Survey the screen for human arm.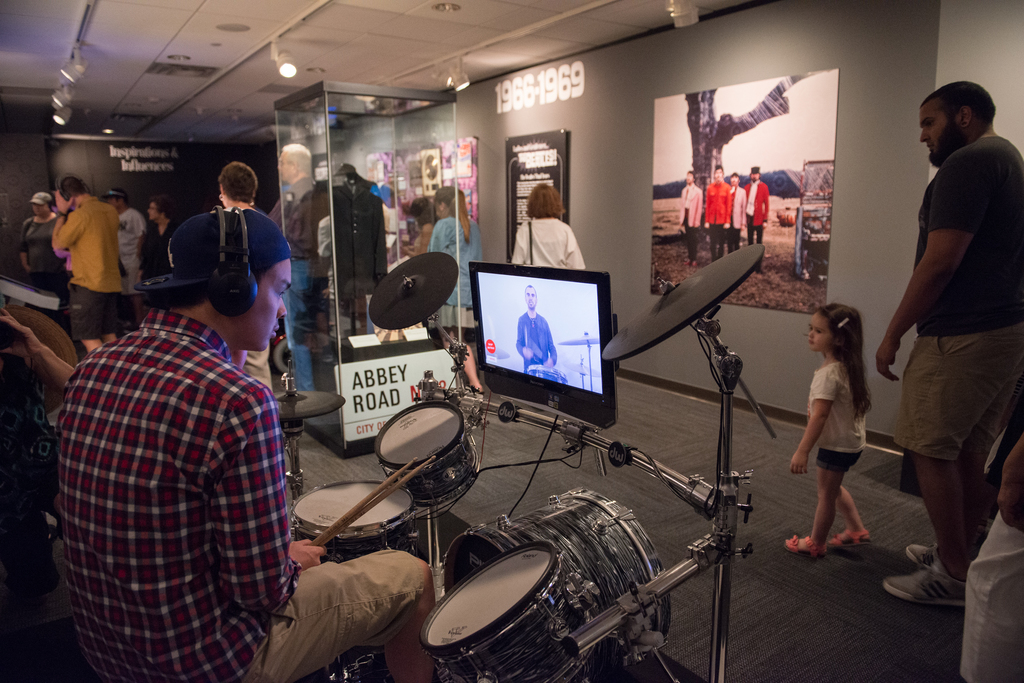
Survey found: <bbox>17, 219, 30, 268</bbox>.
